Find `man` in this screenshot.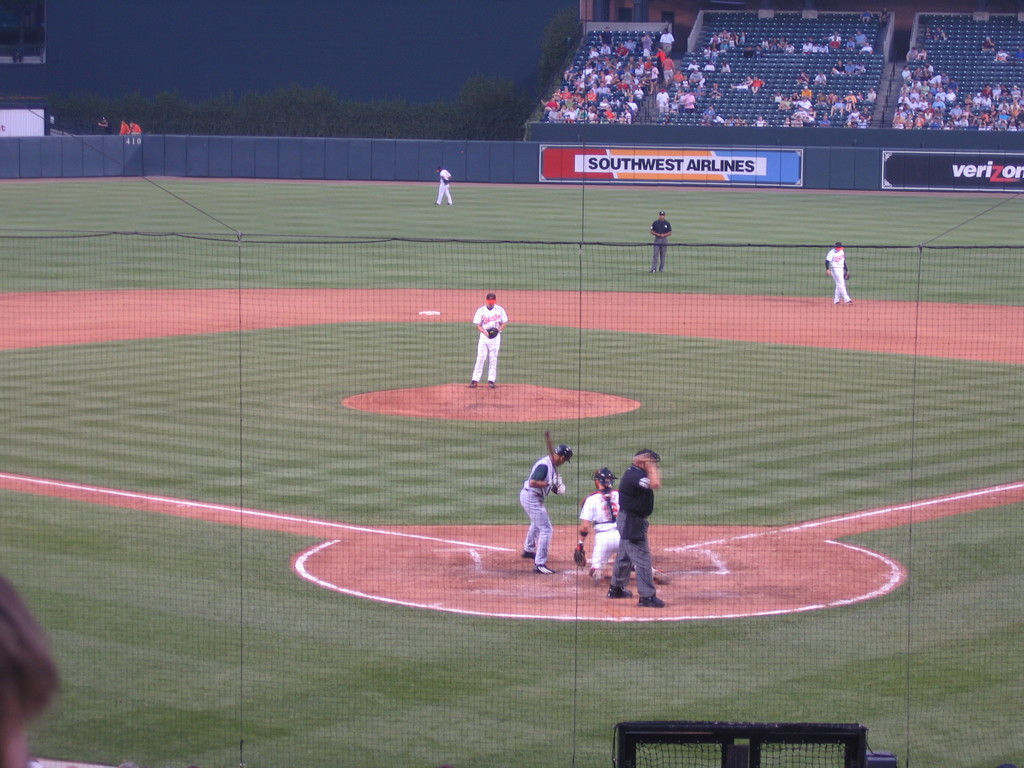
The bounding box for `man` is region(824, 242, 857, 307).
